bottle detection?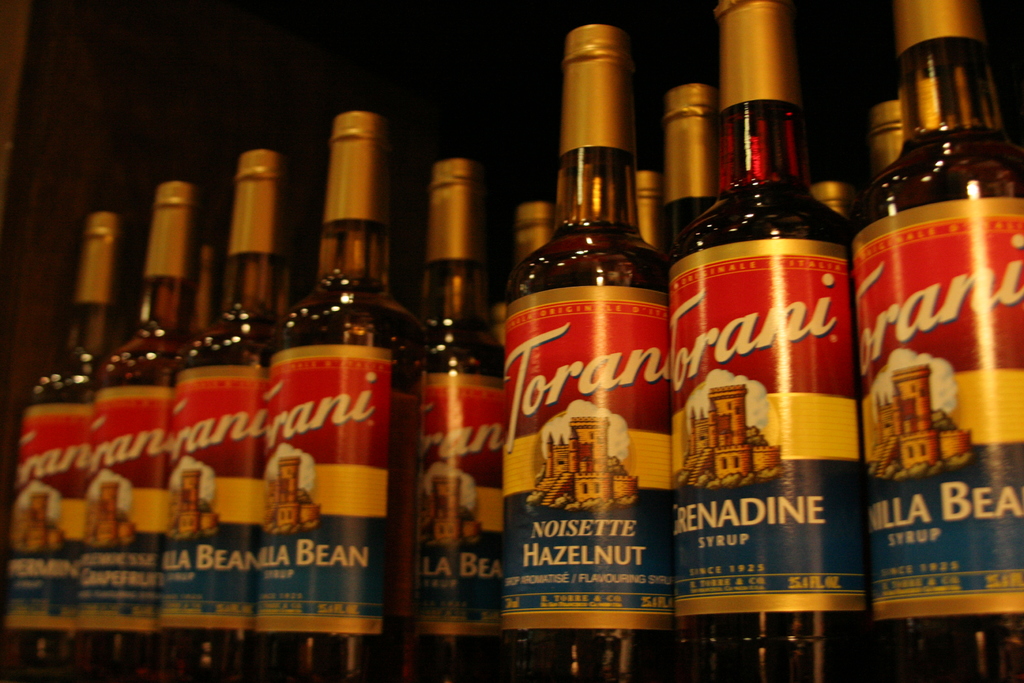
x1=877 y1=100 x2=906 y2=171
